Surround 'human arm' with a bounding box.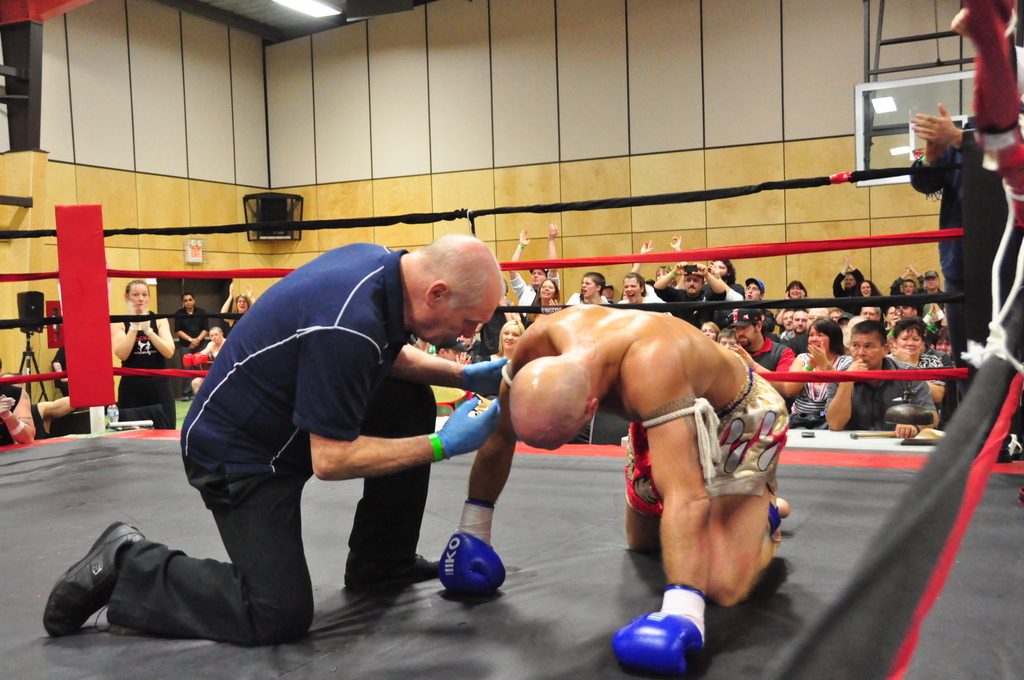
(666, 238, 676, 261).
